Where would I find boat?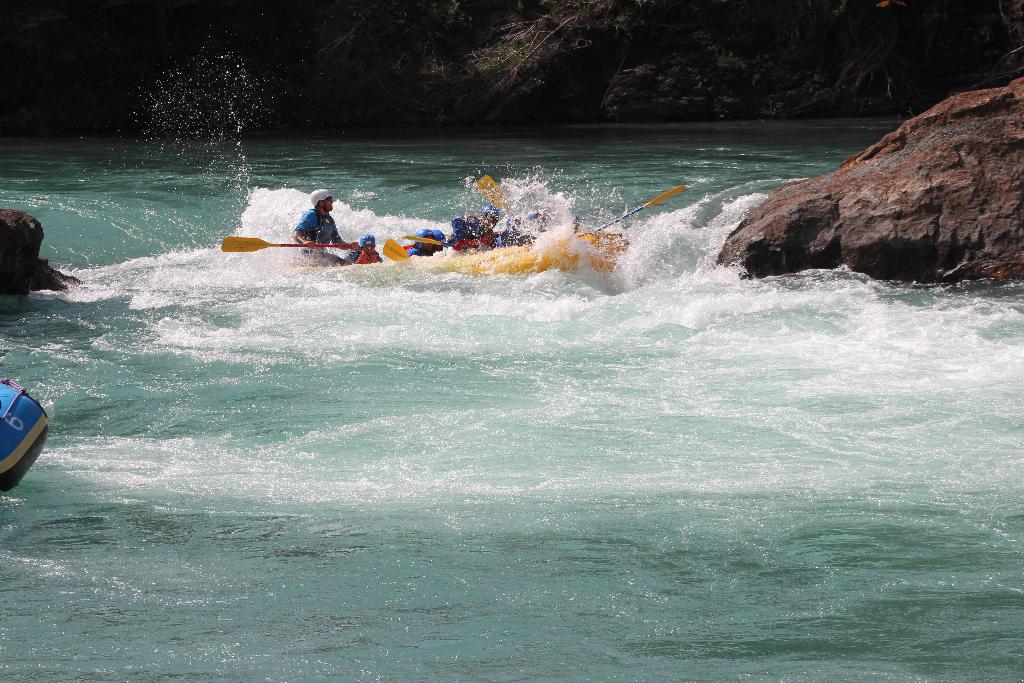
At 219:177:684:278.
